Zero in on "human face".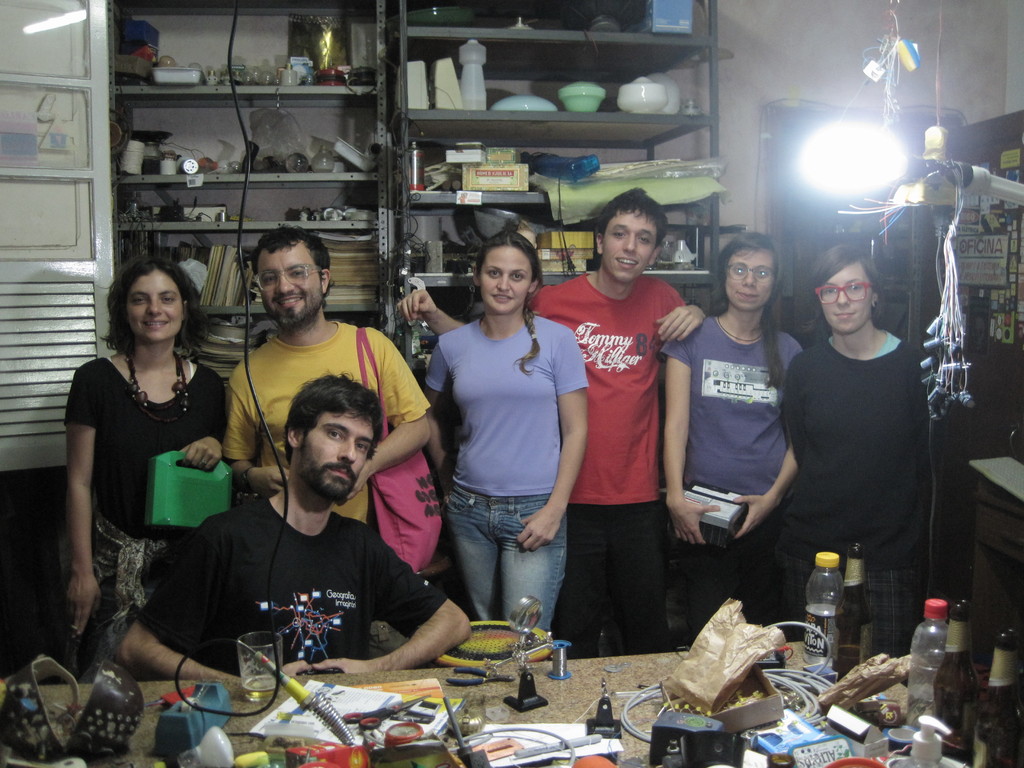
Zeroed in: left=605, top=200, right=655, bottom=282.
